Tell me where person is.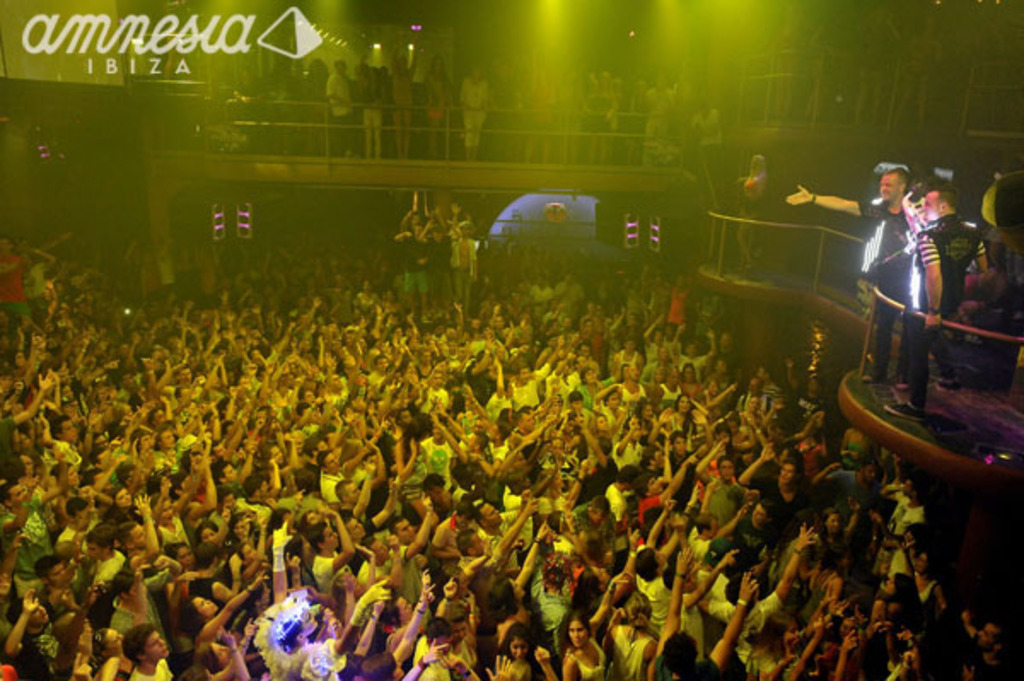
person is at bbox=[886, 178, 981, 422].
